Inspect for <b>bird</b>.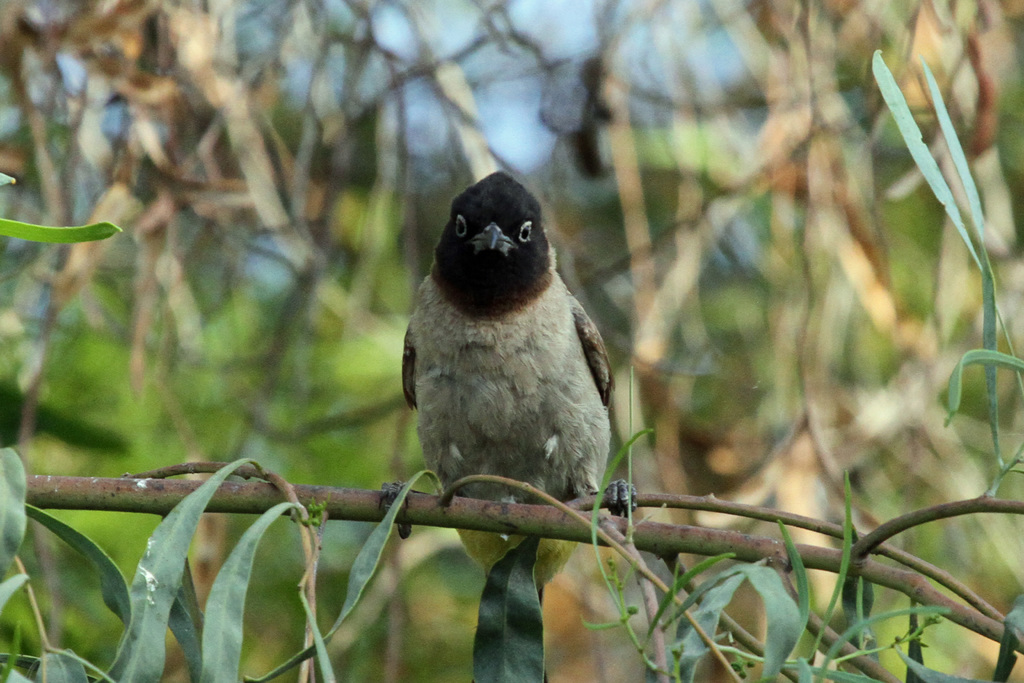
Inspection: bbox=[401, 166, 617, 677].
